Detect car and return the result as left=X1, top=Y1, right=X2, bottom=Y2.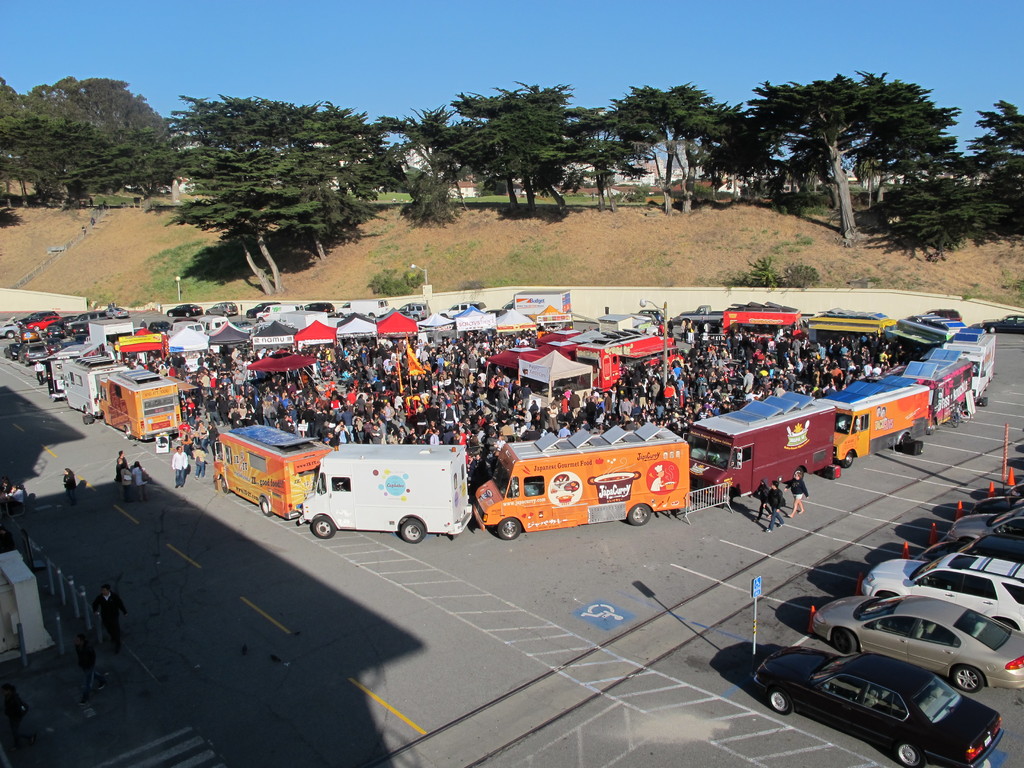
left=502, top=300, right=512, bottom=314.
